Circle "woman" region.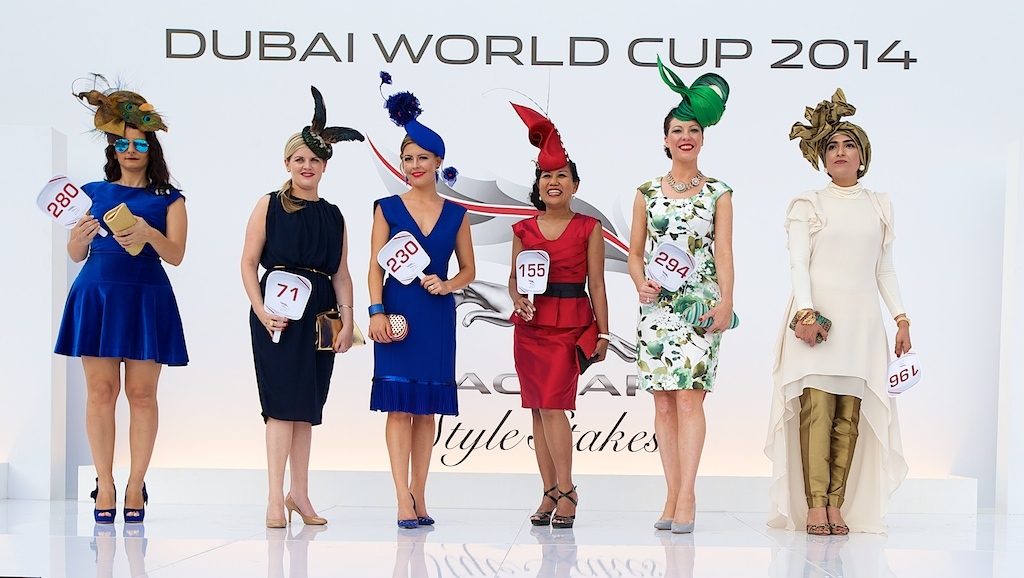
Region: locate(626, 84, 738, 533).
